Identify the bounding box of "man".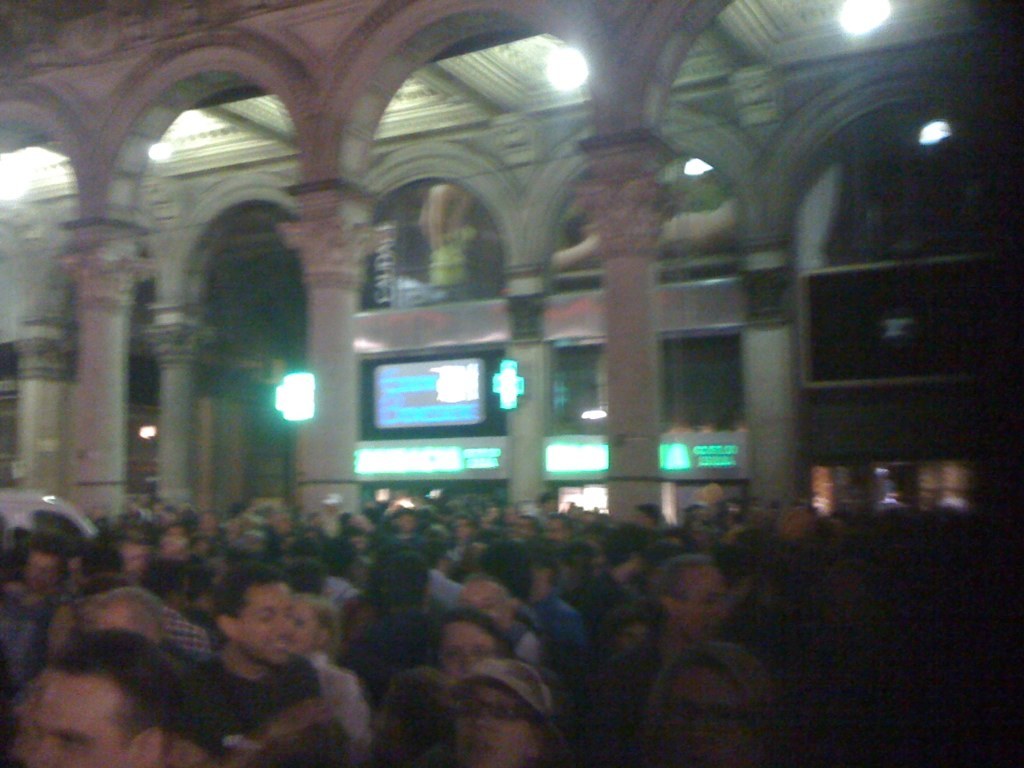
crop(584, 555, 722, 767).
